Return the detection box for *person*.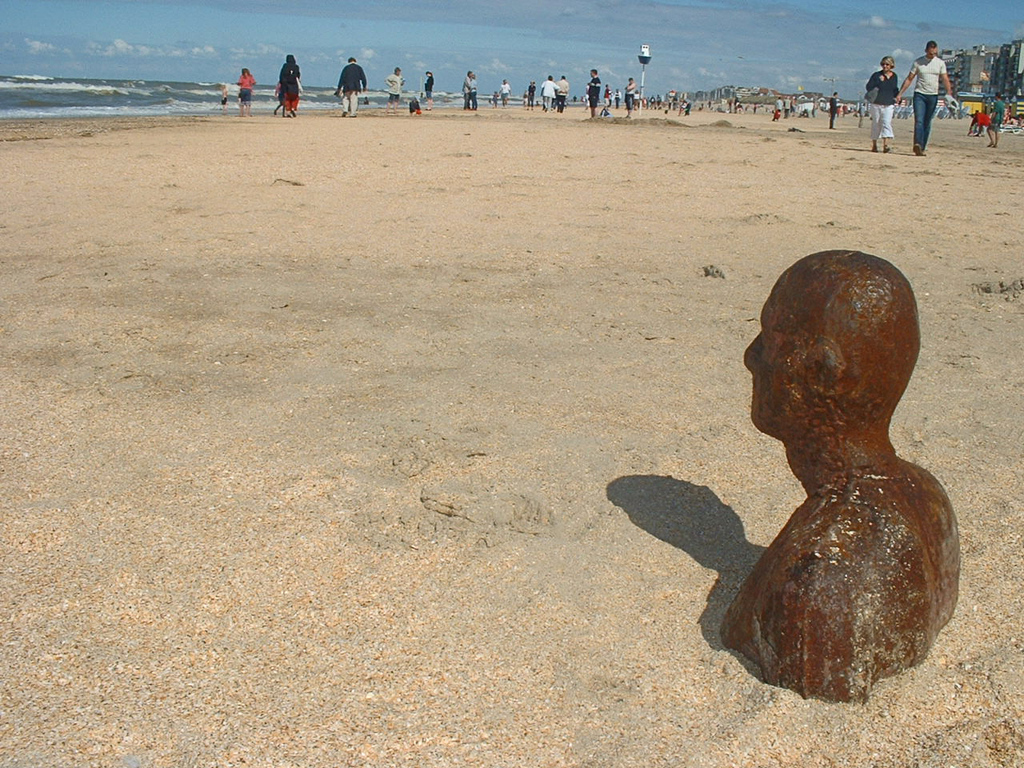
bbox(790, 94, 795, 116).
